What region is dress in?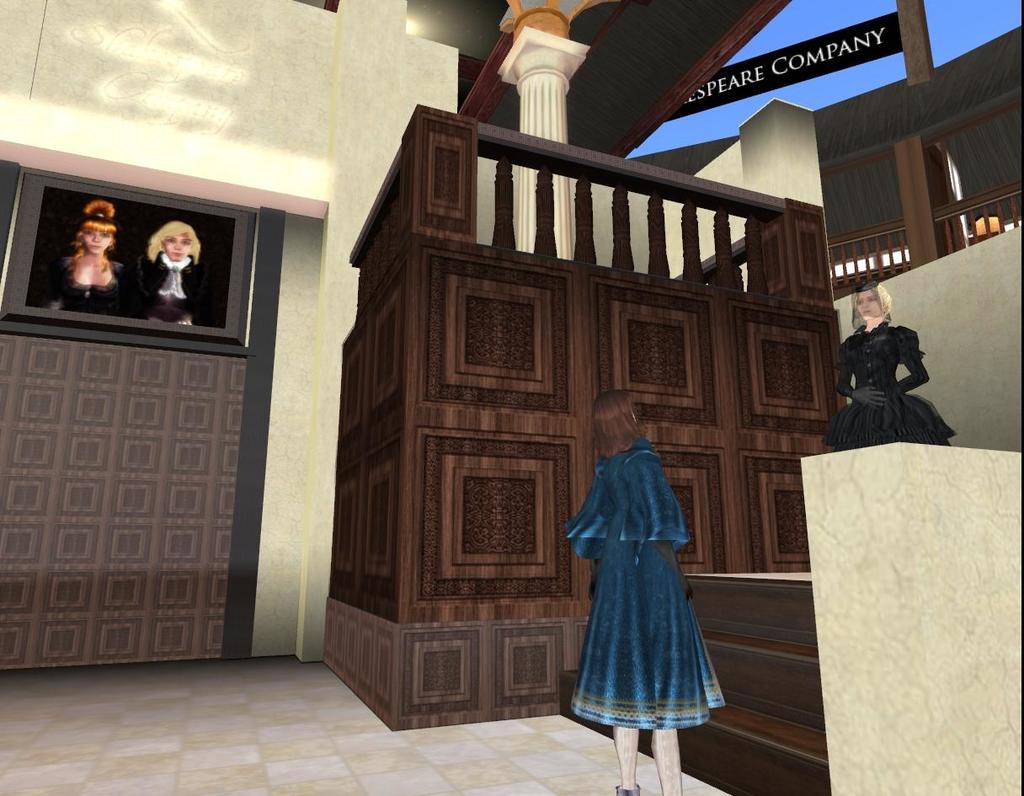
bbox=[823, 325, 959, 453].
